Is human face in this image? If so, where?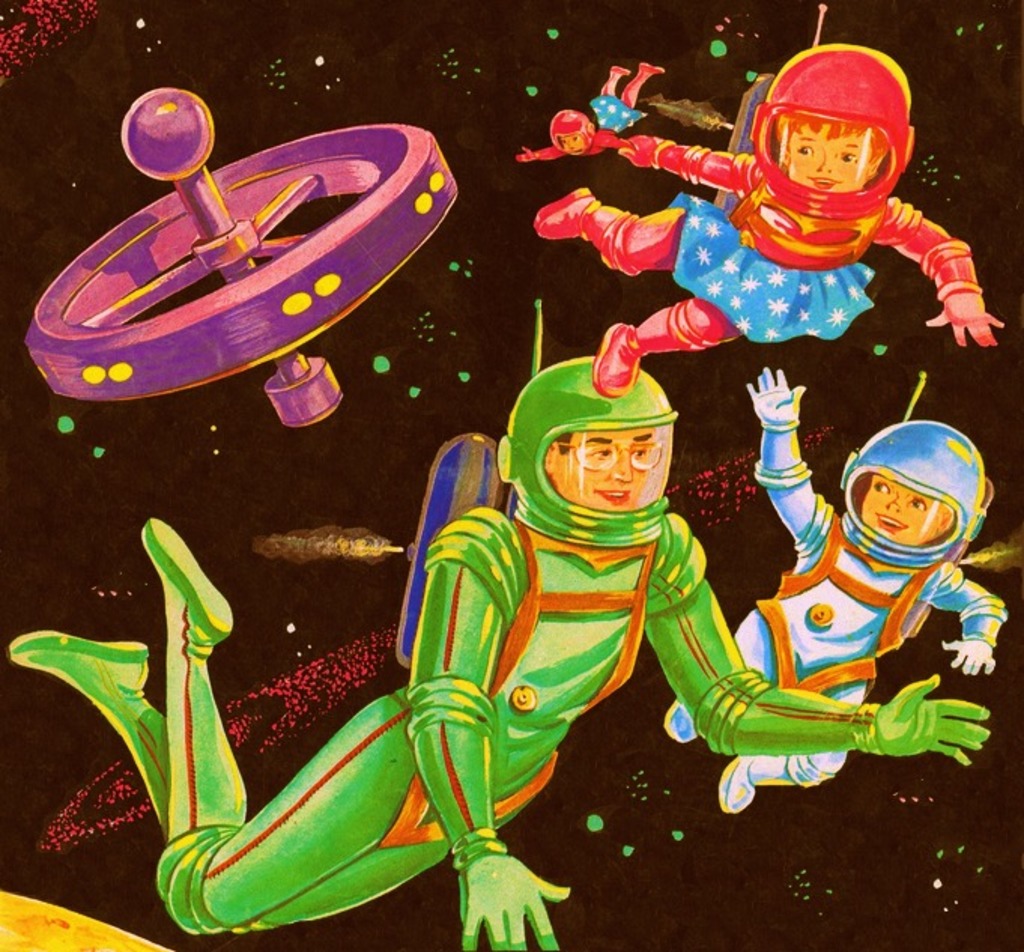
Yes, at 555/429/654/508.
